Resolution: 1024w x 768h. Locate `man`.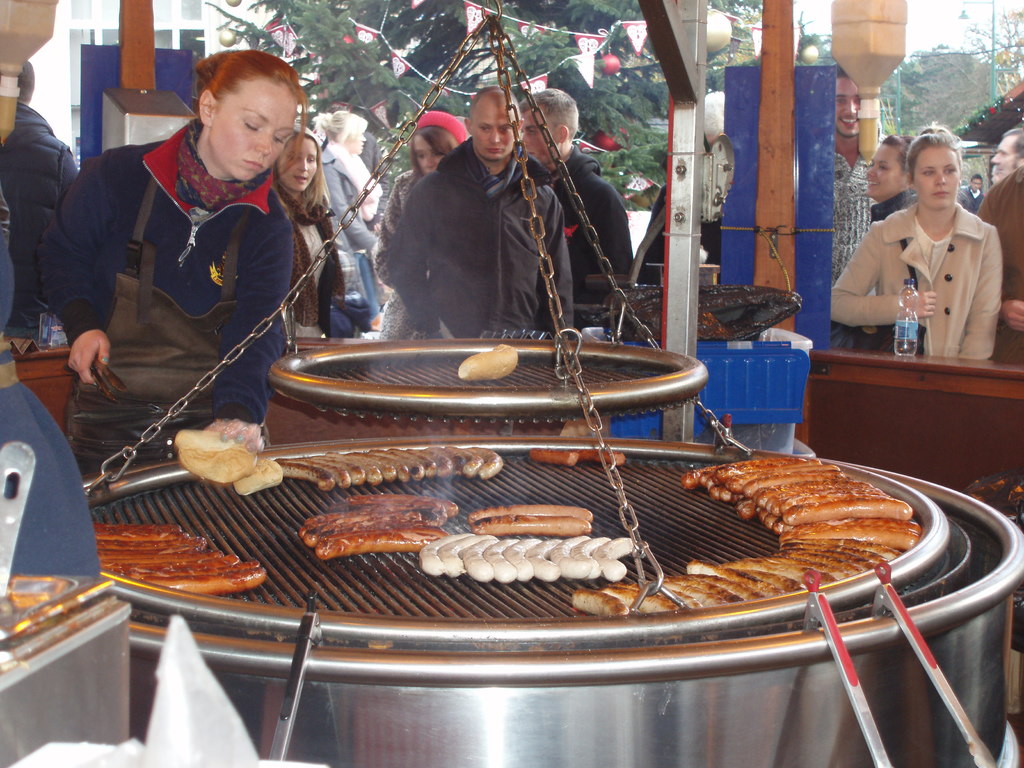
(516, 86, 630, 333).
